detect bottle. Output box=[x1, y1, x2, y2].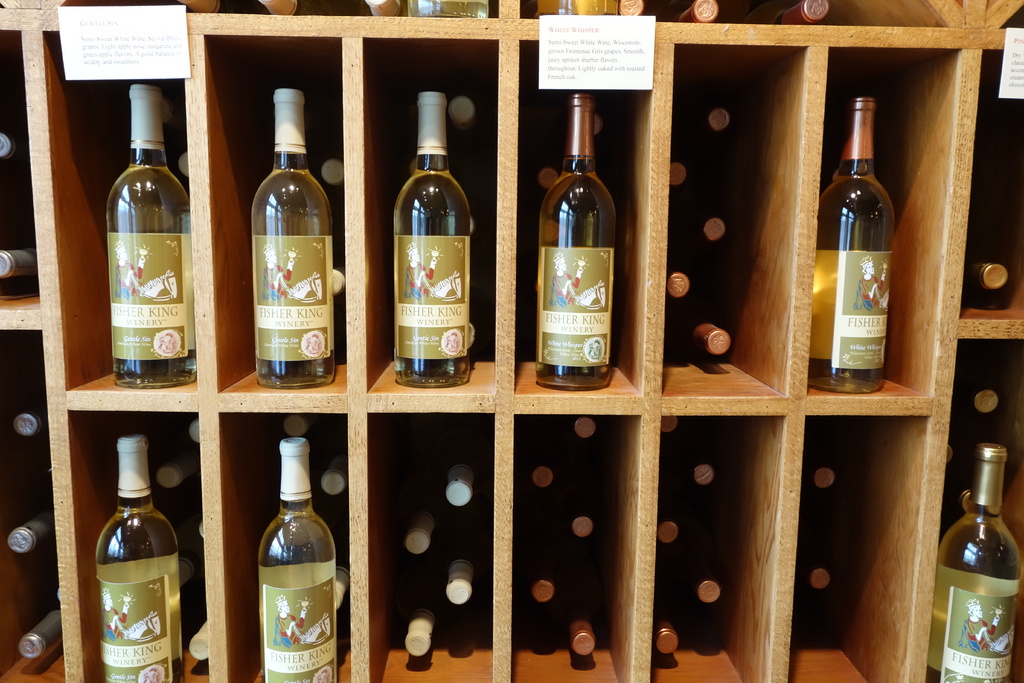
box=[403, 509, 440, 555].
